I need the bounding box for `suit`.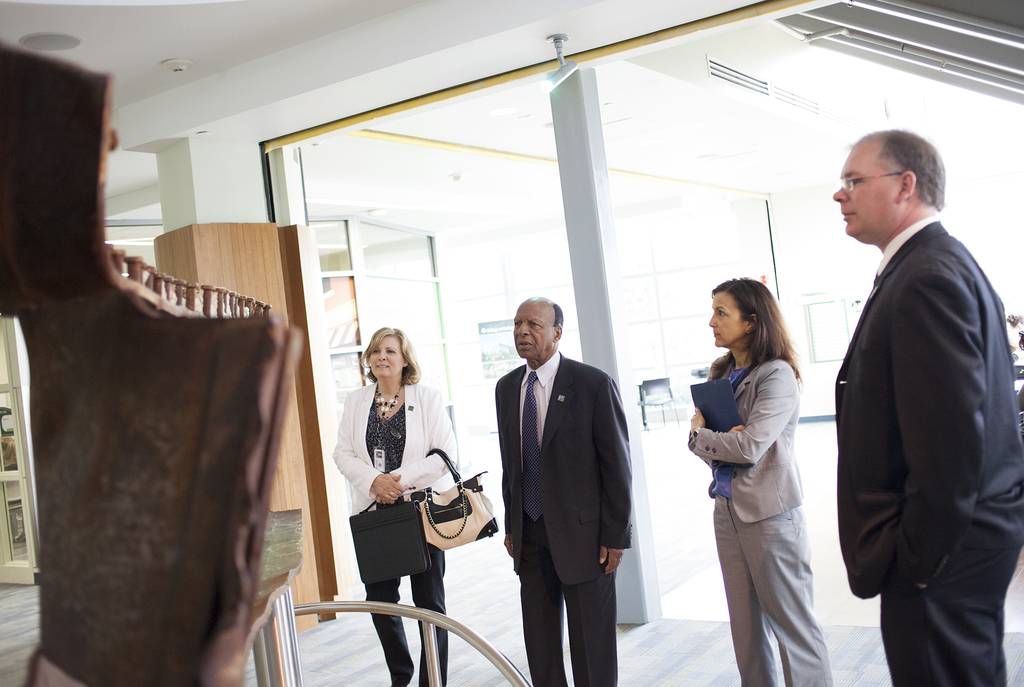
Here it is: detection(484, 288, 636, 680).
